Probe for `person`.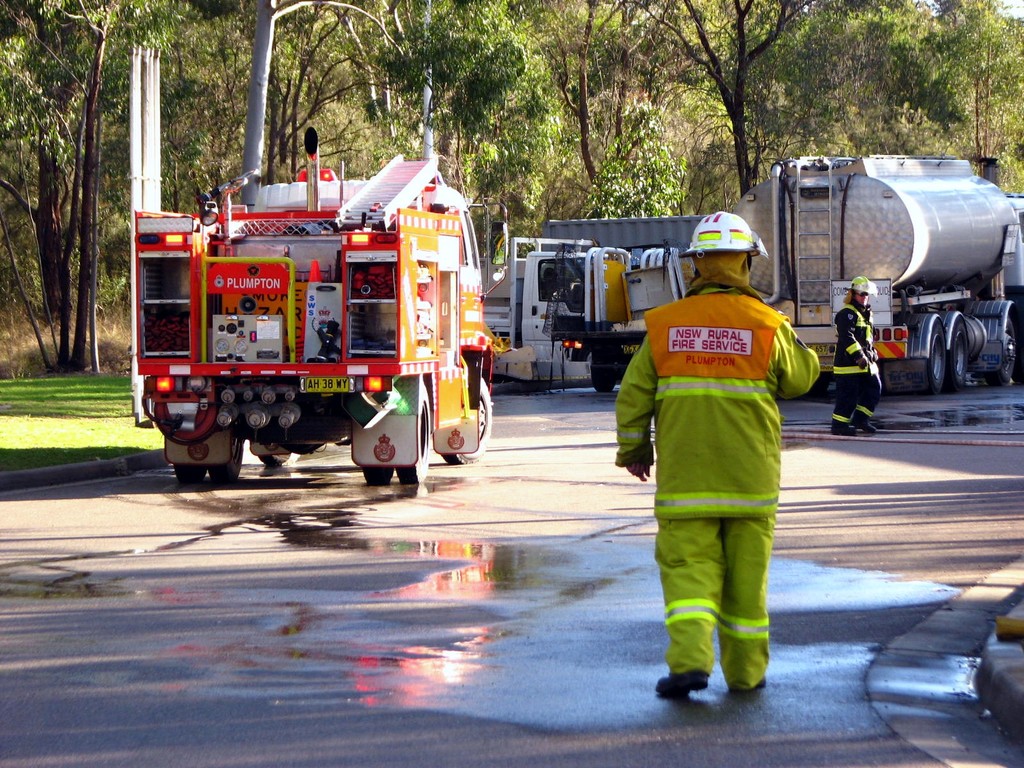
Probe result: x1=614 y1=212 x2=828 y2=699.
